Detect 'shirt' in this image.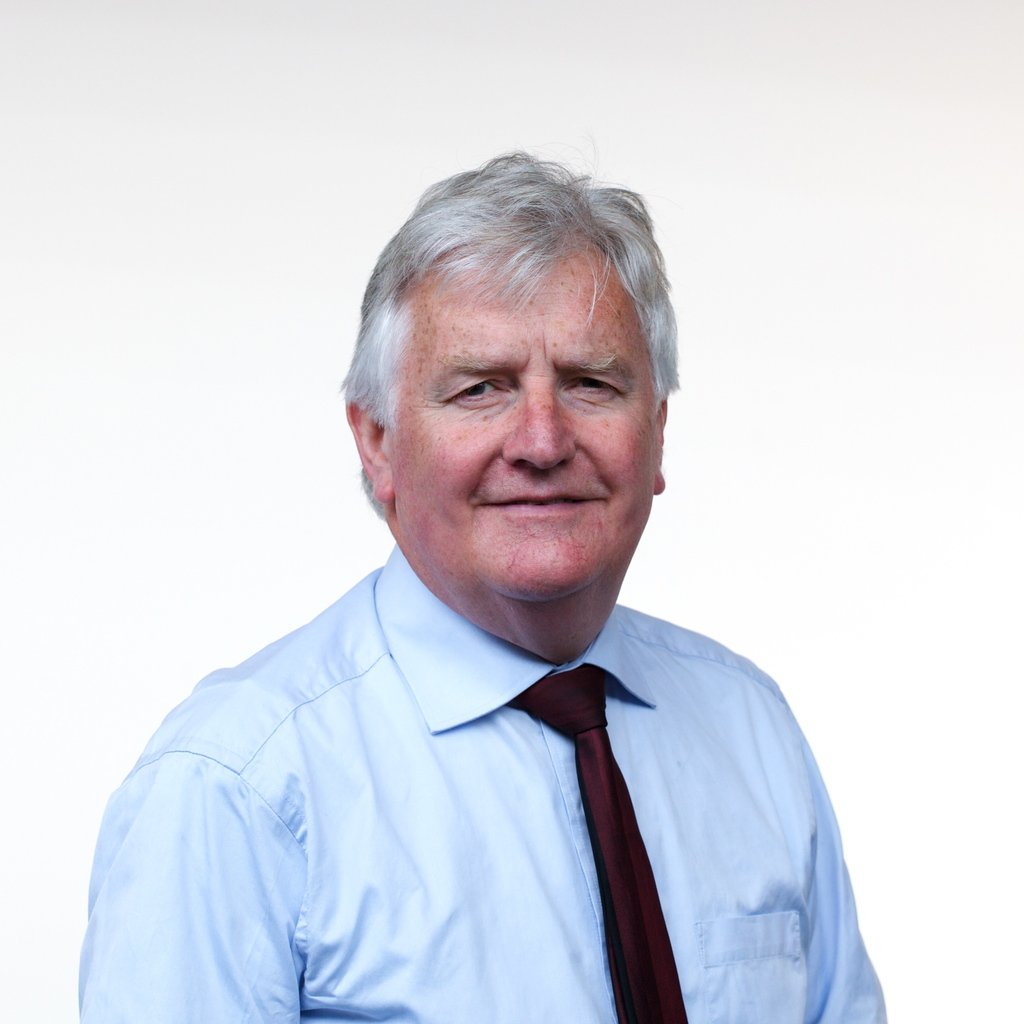
Detection: (left=73, top=543, right=883, bottom=1023).
